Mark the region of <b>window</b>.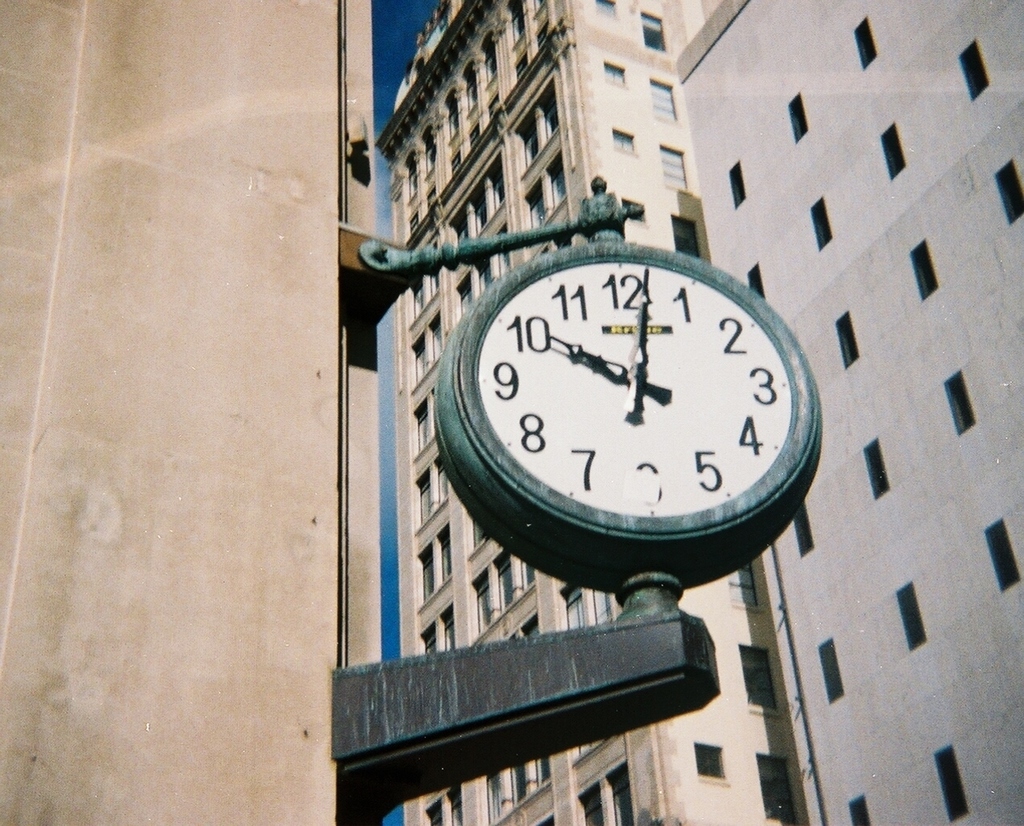
Region: select_region(747, 265, 764, 296).
